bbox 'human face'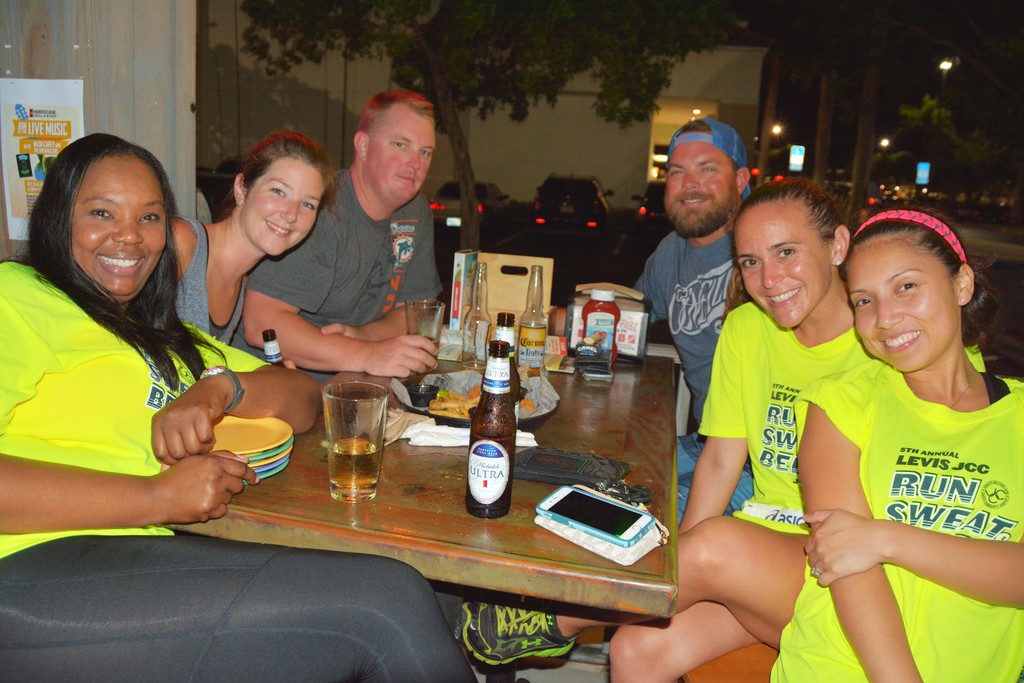
237, 156, 325, 253
